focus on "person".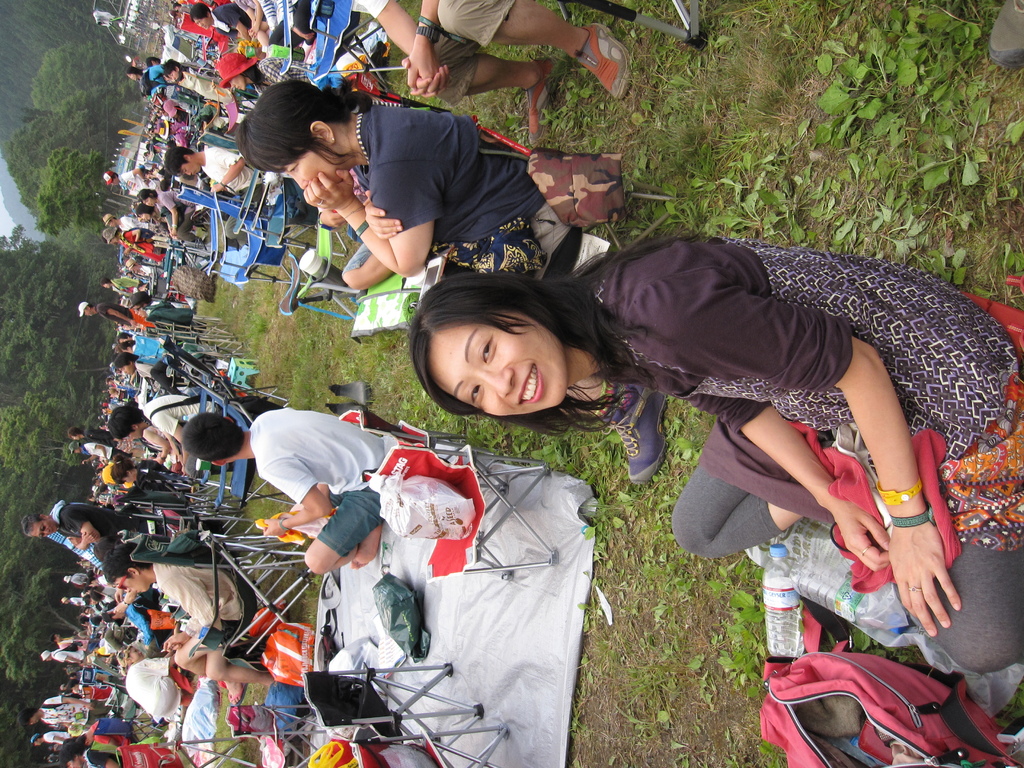
Focused at 129 49 175 91.
